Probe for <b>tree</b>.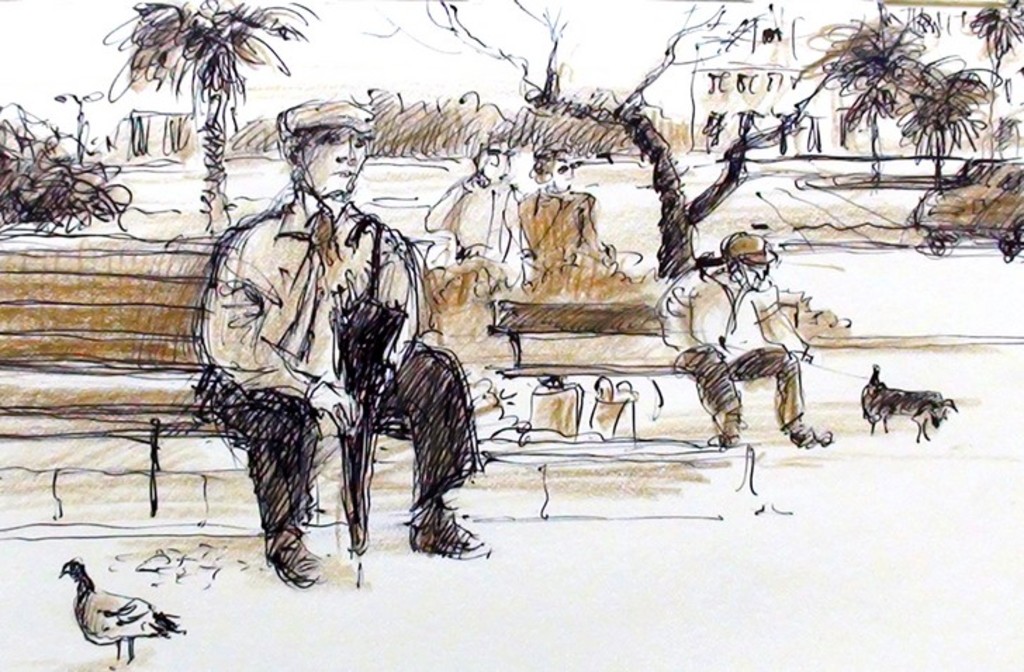
Probe result: 397:0:994:283.
